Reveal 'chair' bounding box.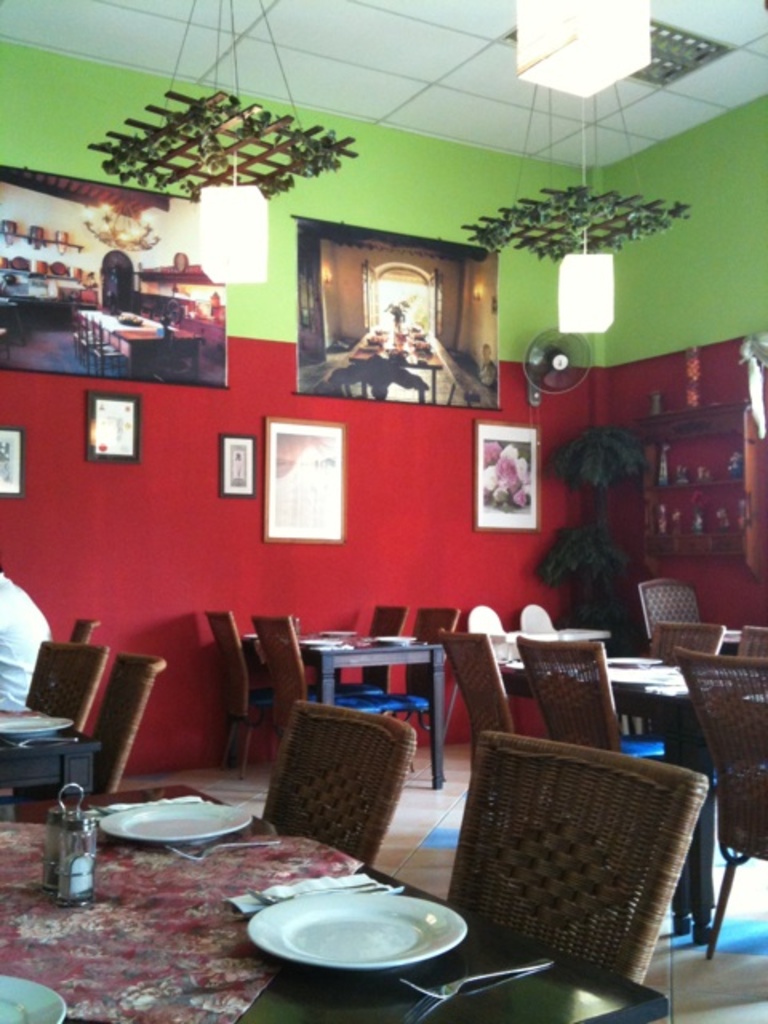
Revealed: bbox(667, 648, 766, 970).
